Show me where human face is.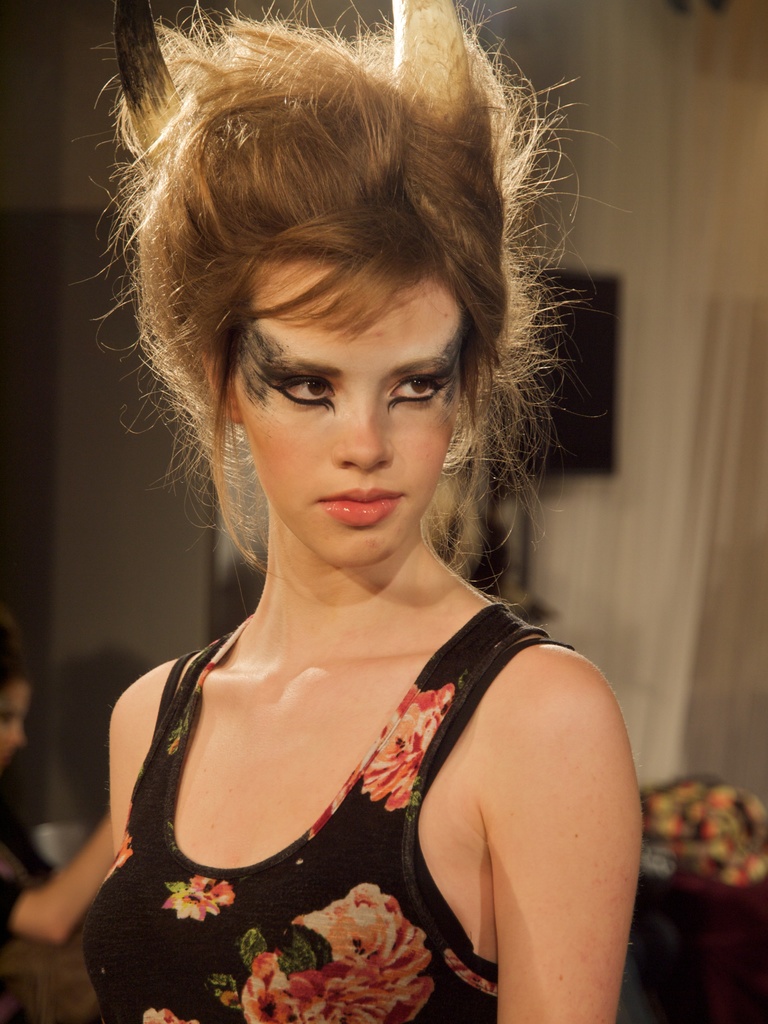
human face is at bbox=[237, 258, 465, 566].
